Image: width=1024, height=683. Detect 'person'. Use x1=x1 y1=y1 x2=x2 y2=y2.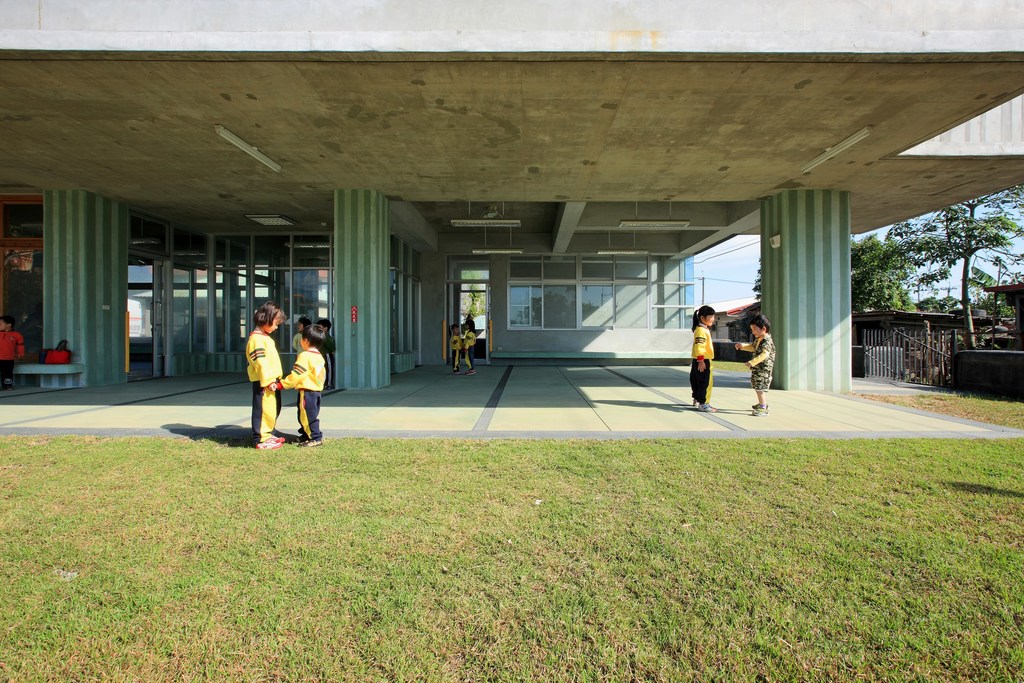
x1=289 y1=315 x2=313 y2=354.
